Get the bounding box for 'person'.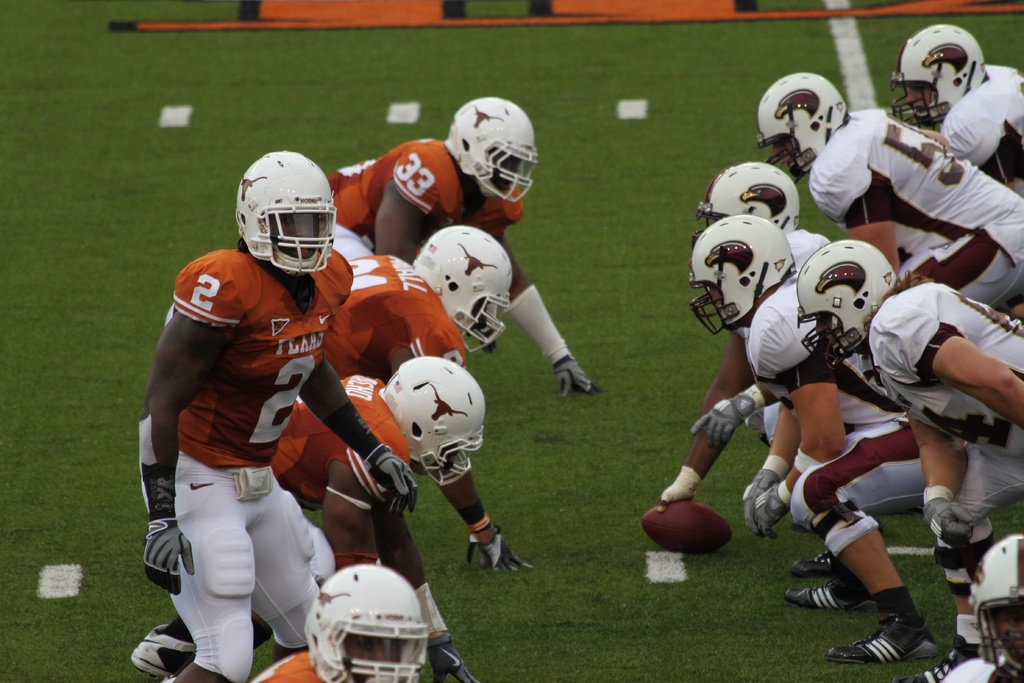
[134, 152, 420, 682].
